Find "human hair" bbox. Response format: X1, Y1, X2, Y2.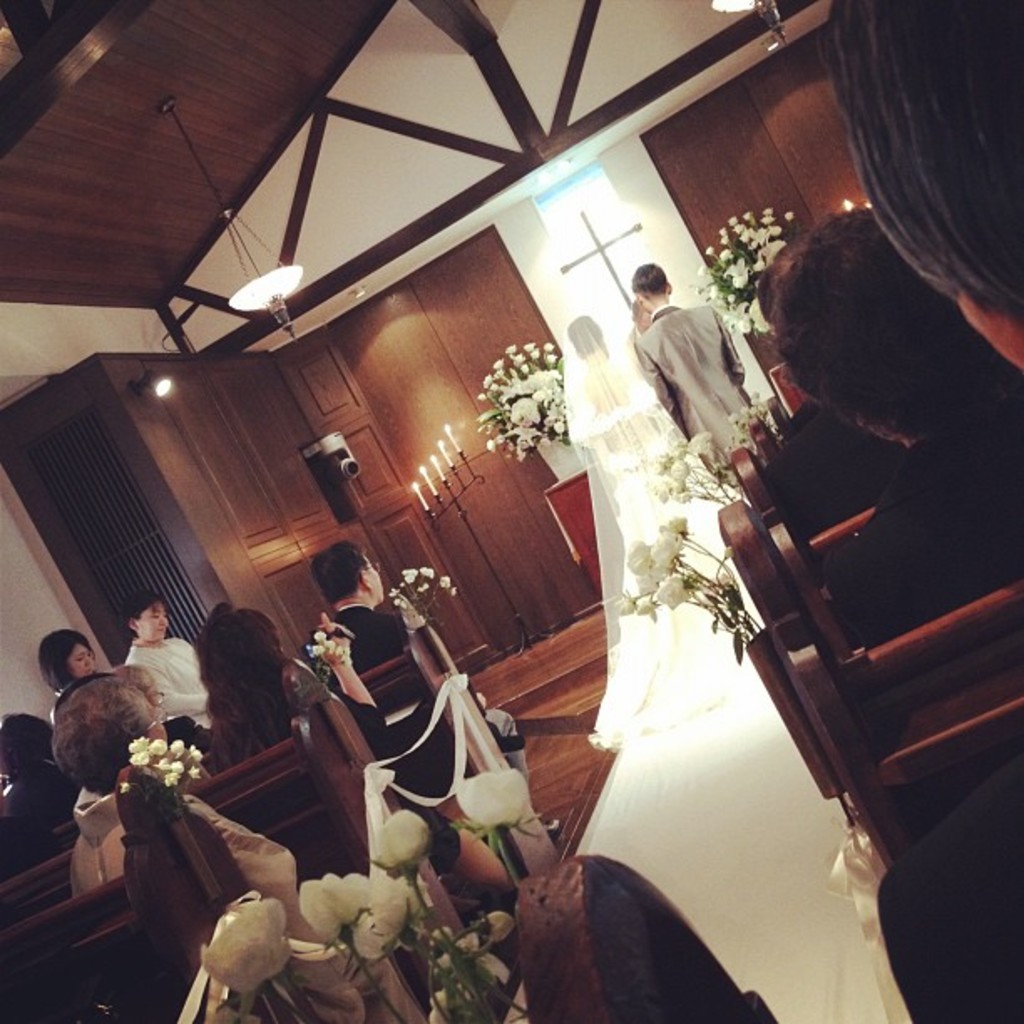
305, 540, 368, 601.
